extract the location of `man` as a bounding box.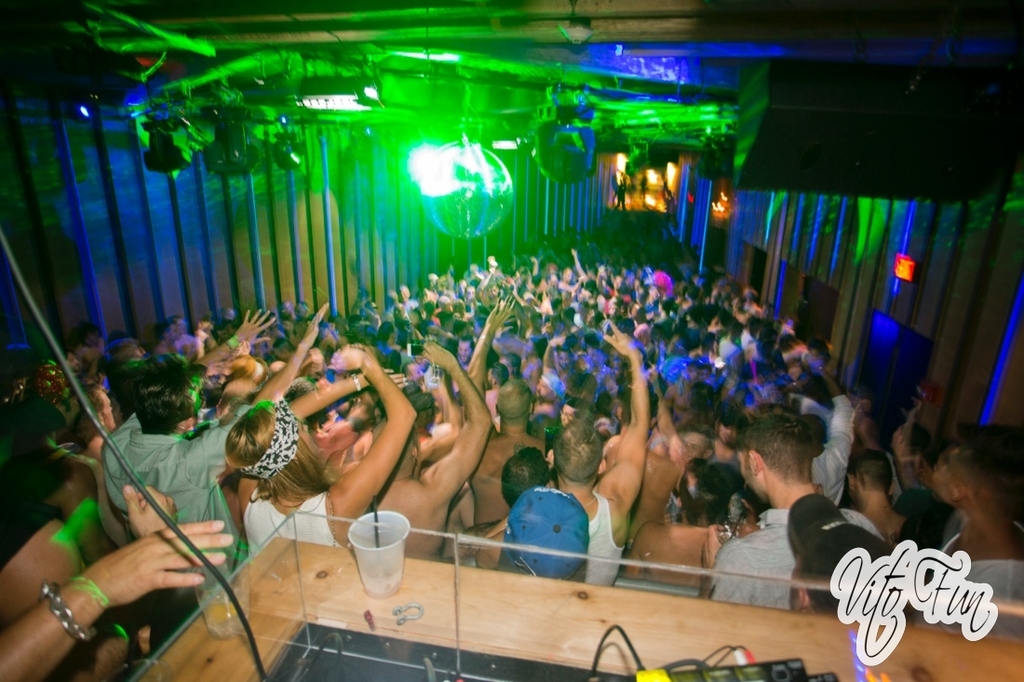
bbox=(102, 303, 331, 599).
